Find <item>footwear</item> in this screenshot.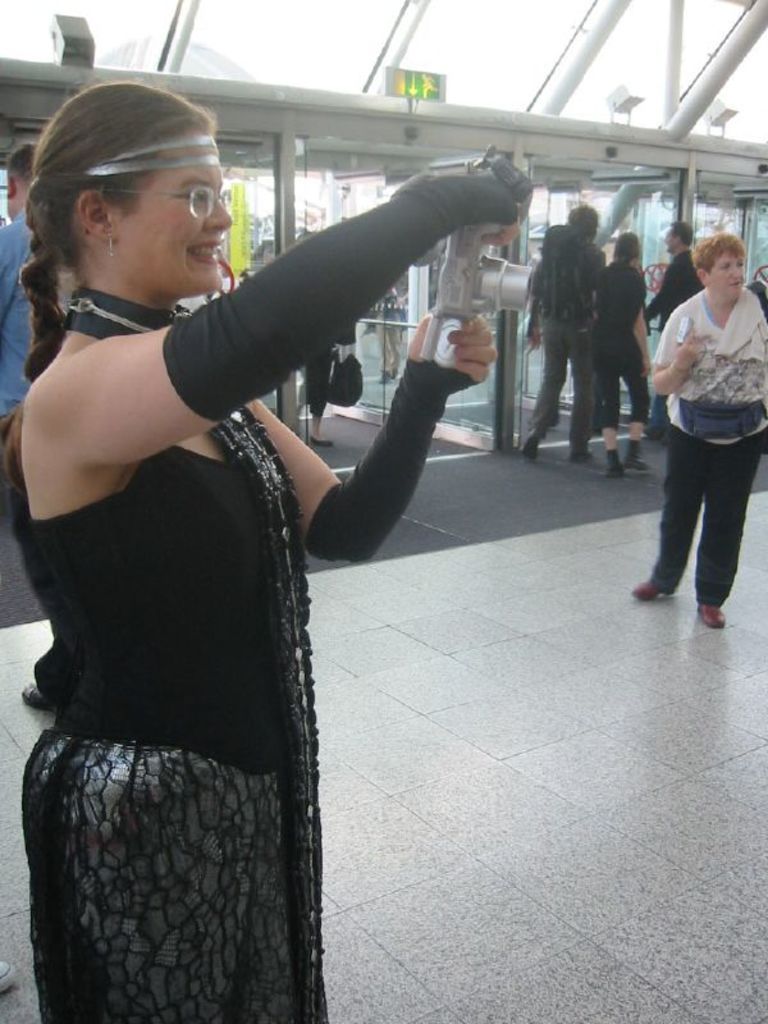
The bounding box for <item>footwear</item> is [302,436,329,444].
